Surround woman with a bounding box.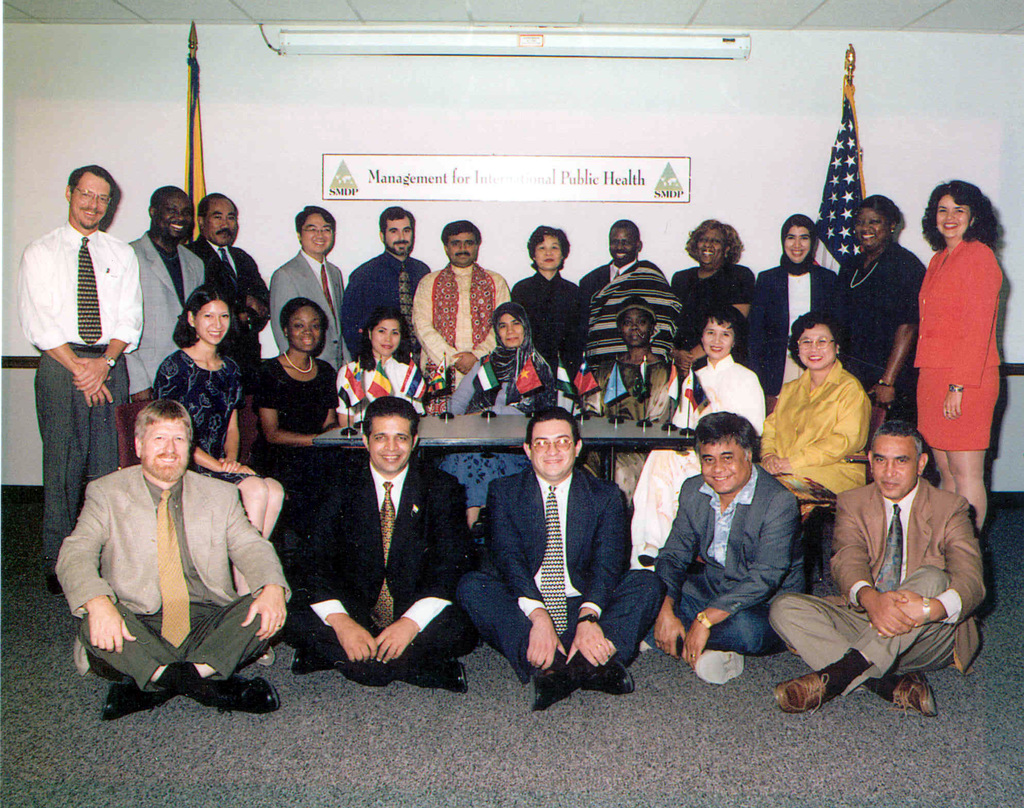
detection(906, 174, 1016, 538).
